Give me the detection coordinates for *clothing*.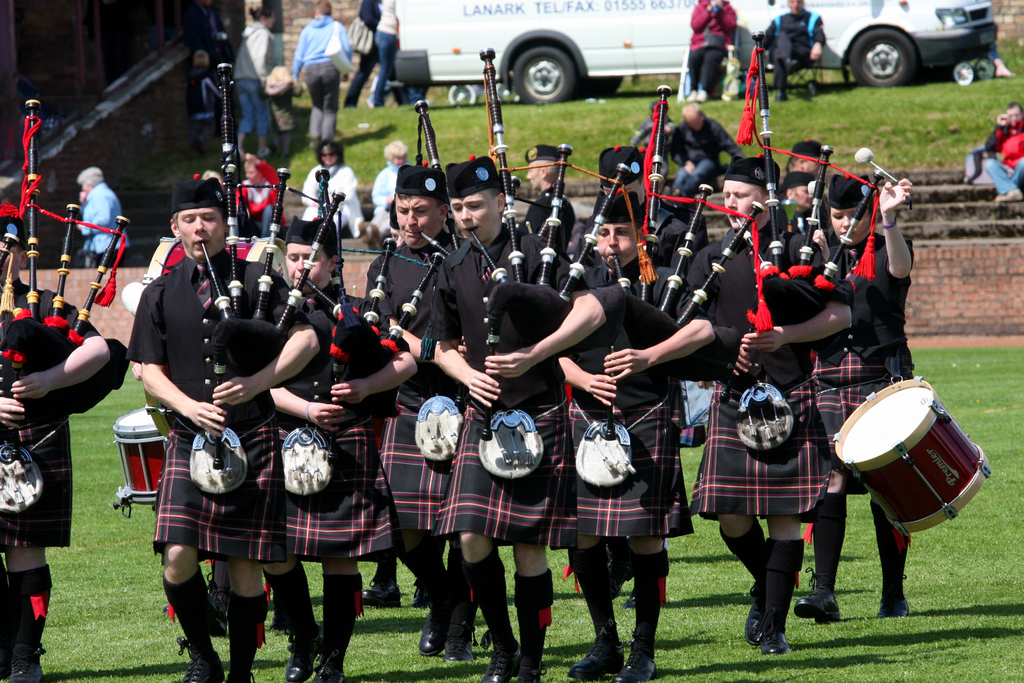
[341,0,404,106].
